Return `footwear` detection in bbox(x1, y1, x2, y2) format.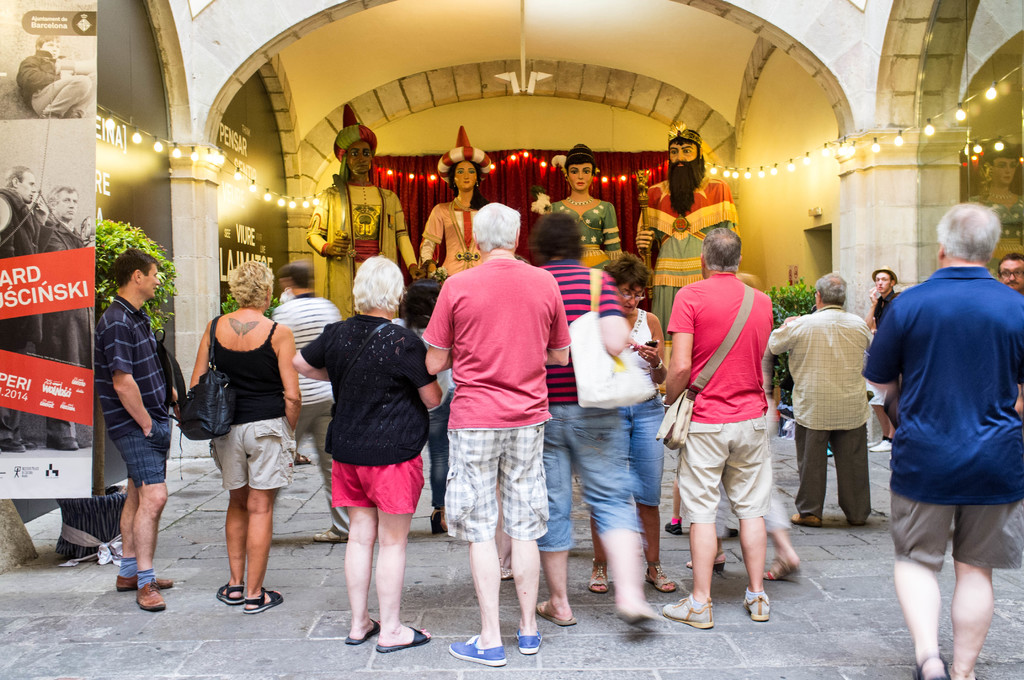
bbox(534, 597, 580, 627).
